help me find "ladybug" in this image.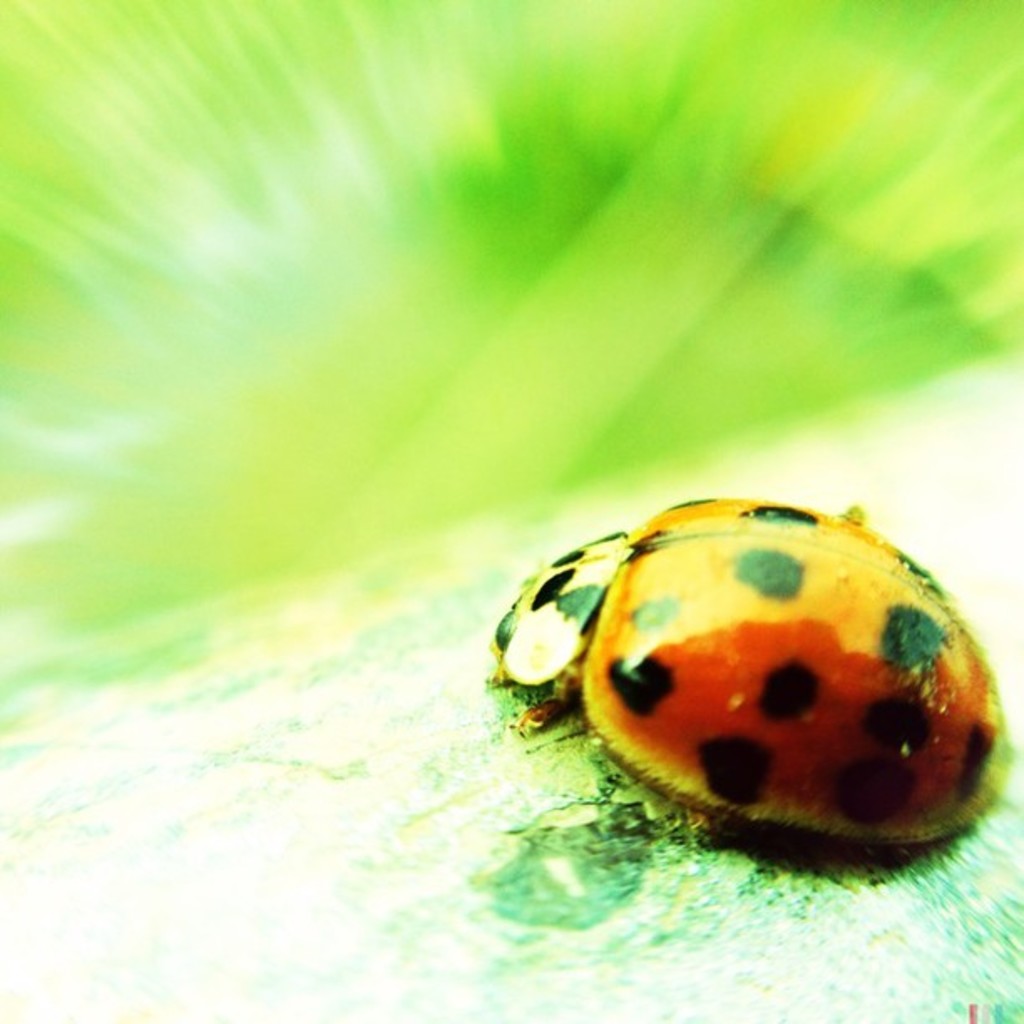
Found it: 479,485,1022,868.
